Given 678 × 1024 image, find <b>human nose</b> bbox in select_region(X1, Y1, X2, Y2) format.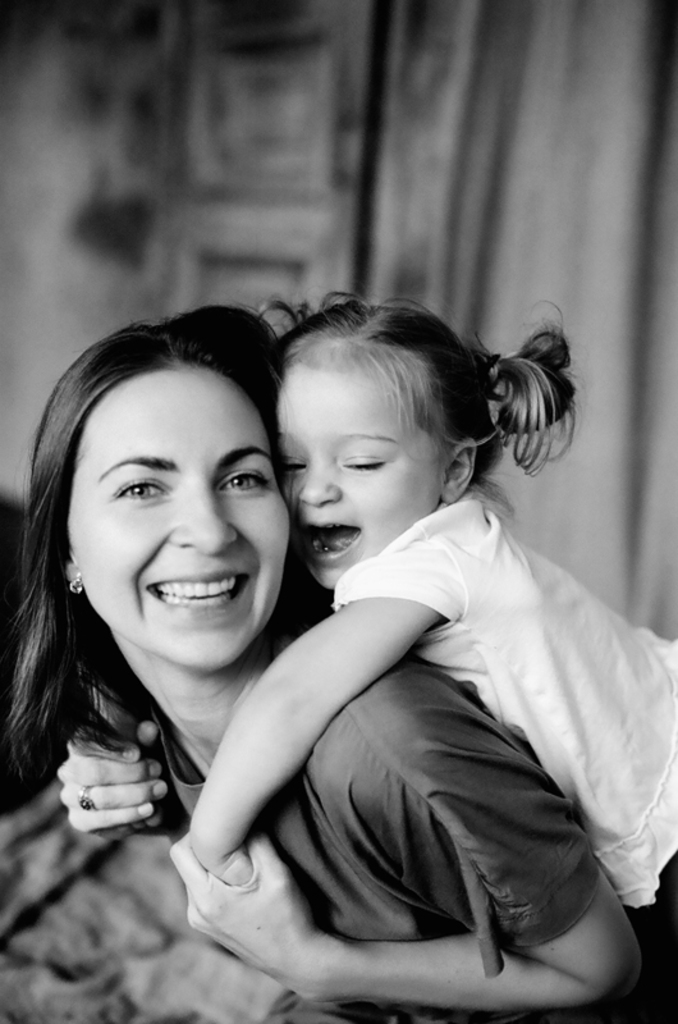
select_region(173, 476, 235, 553).
